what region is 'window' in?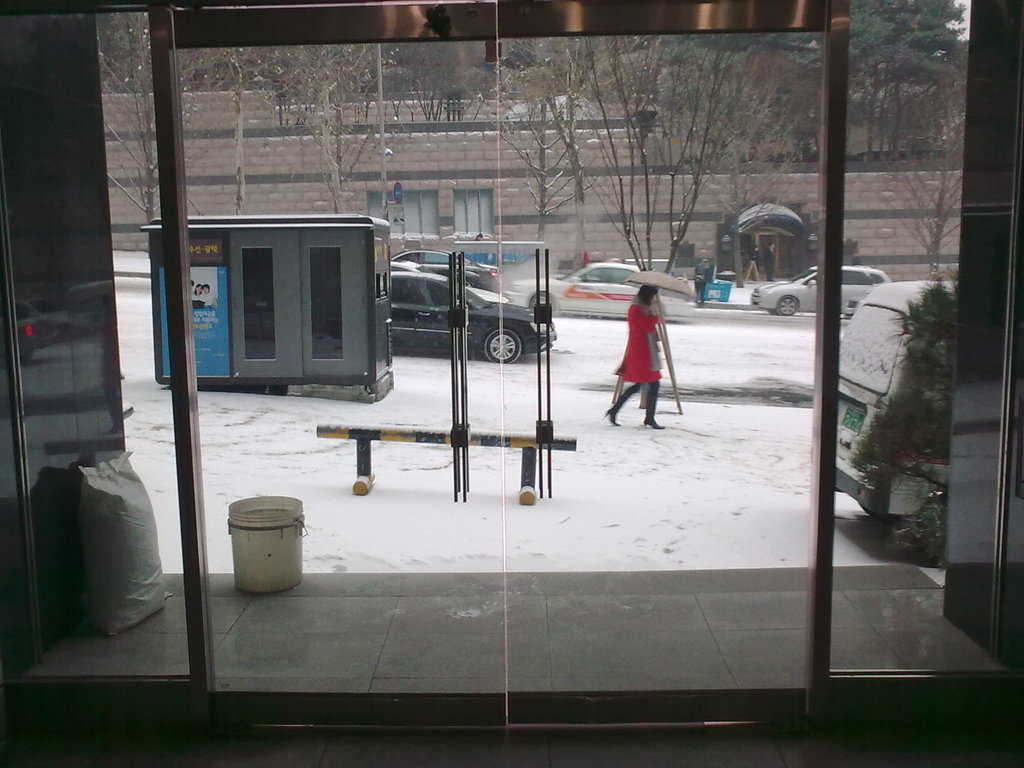
[left=451, top=191, right=493, bottom=236].
